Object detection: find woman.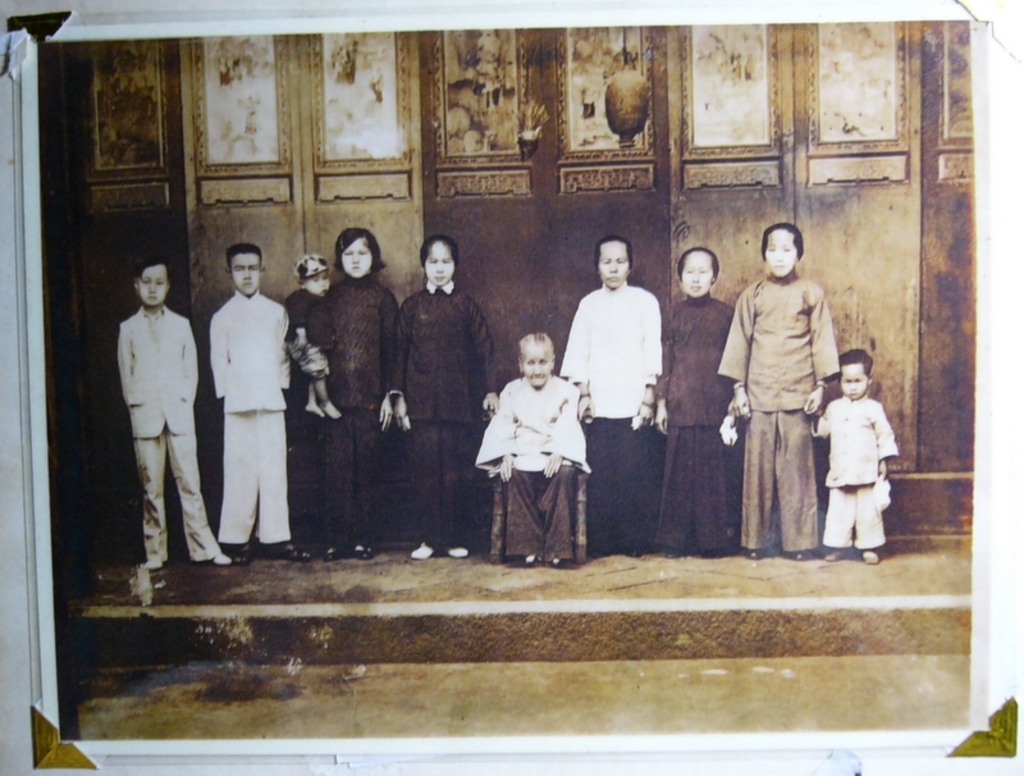
392, 228, 497, 561.
